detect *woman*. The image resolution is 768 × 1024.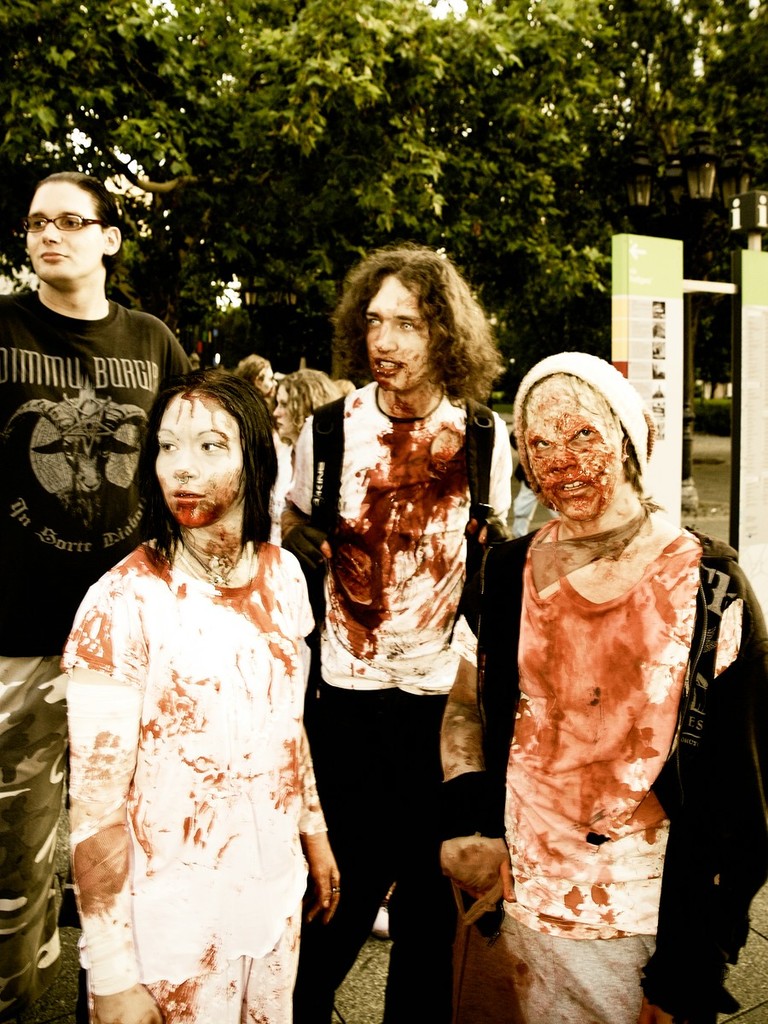
{"x1": 269, "y1": 376, "x2": 346, "y2": 551}.
